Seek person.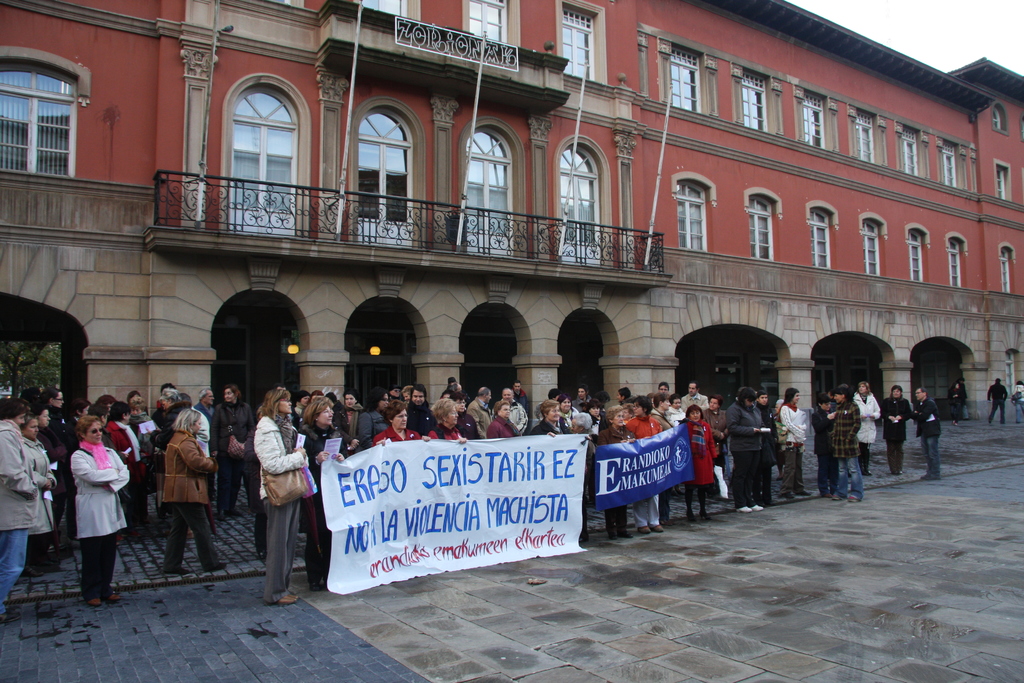
(905,390,943,486).
